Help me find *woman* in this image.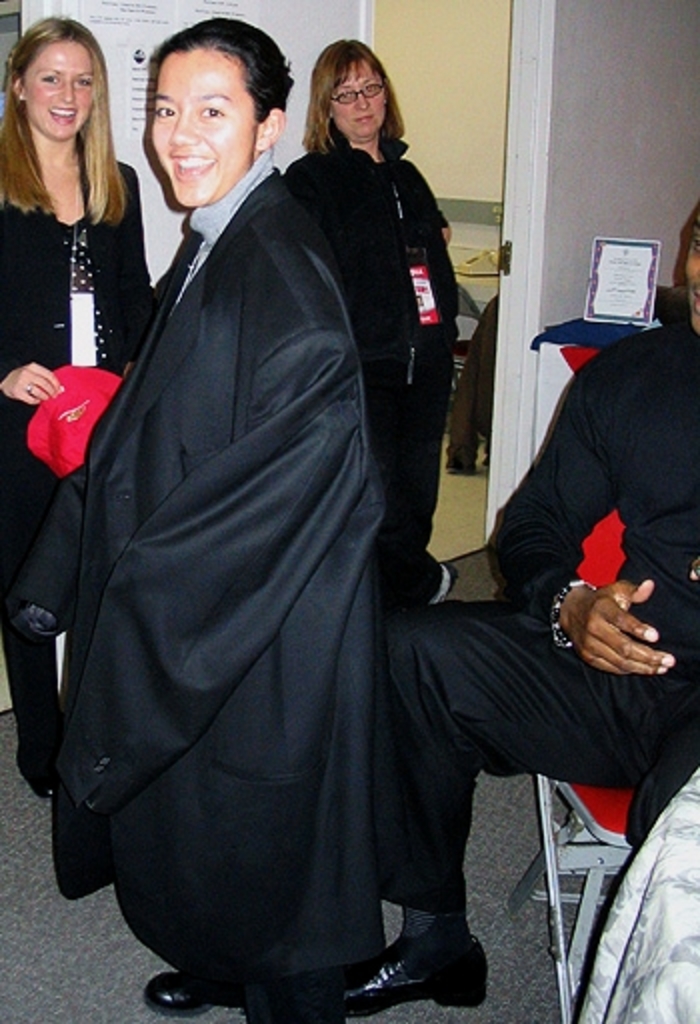
Found it: select_region(50, 8, 390, 1022).
